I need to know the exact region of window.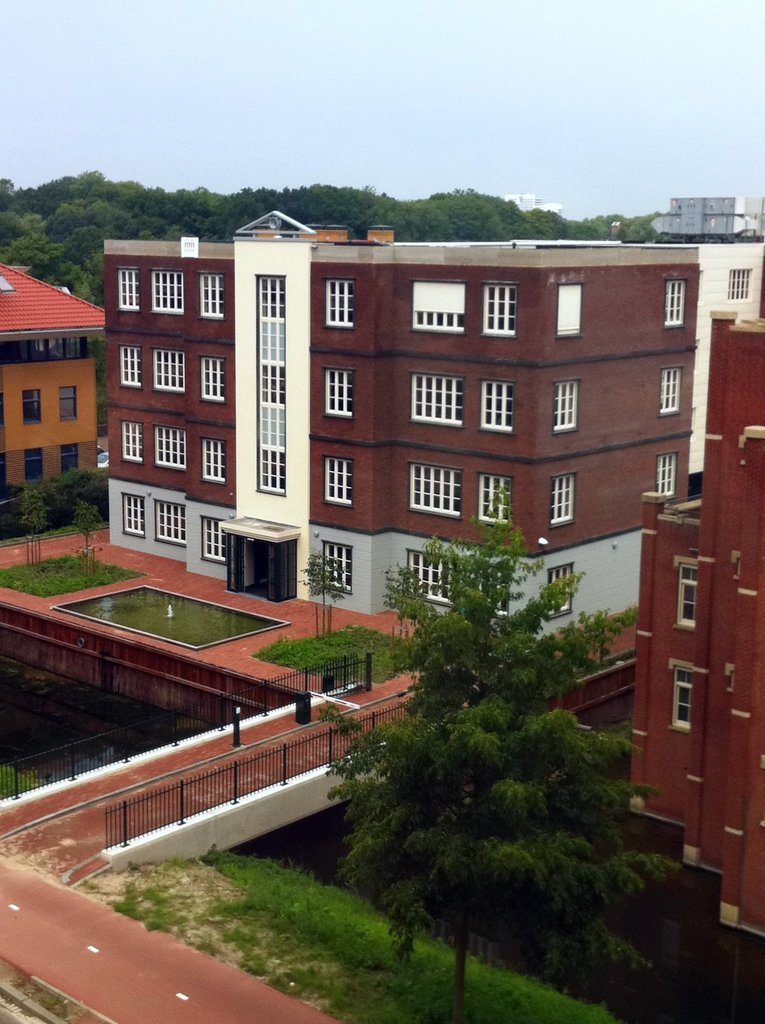
Region: x1=669, y1=659, x2=695, y2=739.
